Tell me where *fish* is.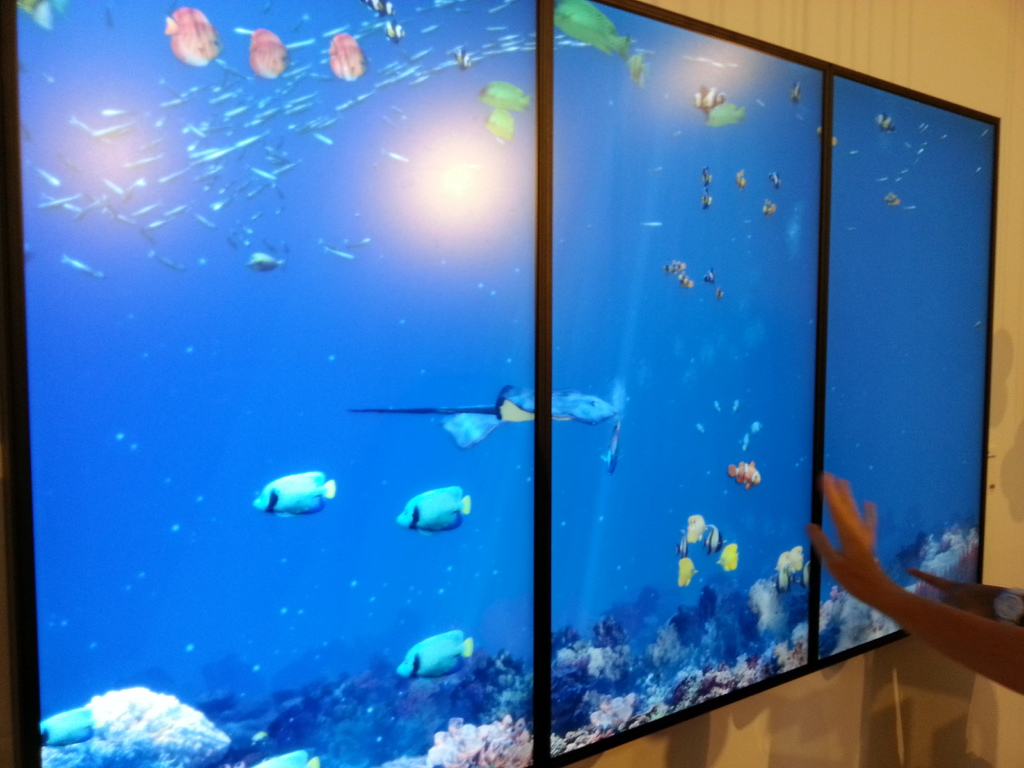
*fish* is at (left=702, top=170, right=714, bottom=186).
